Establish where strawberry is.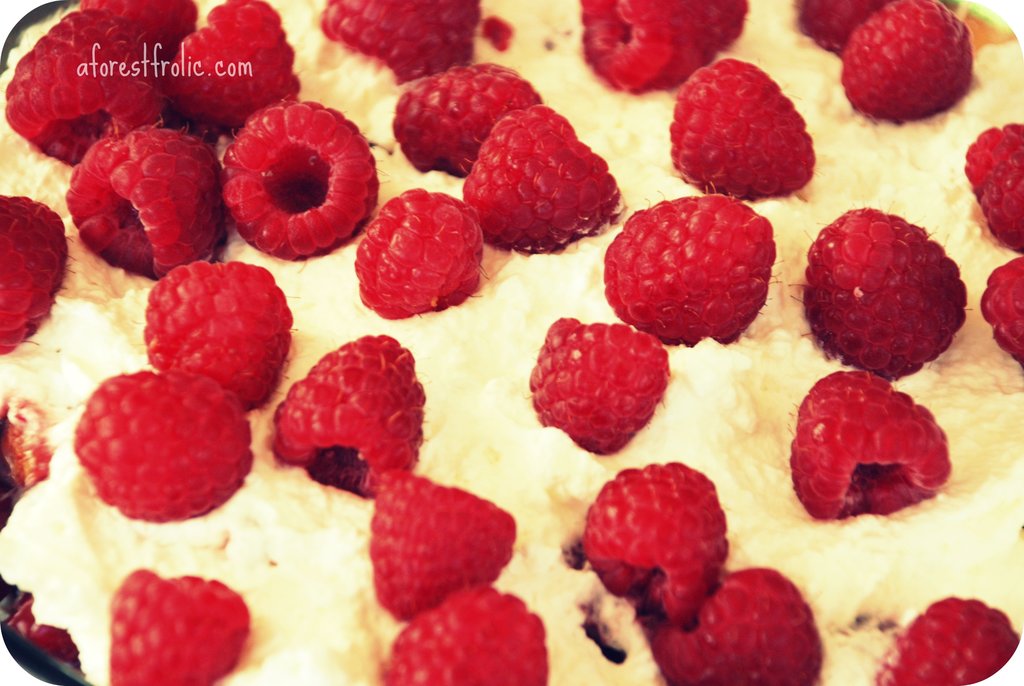
Established at select_region(58, 137, 227, 280).
